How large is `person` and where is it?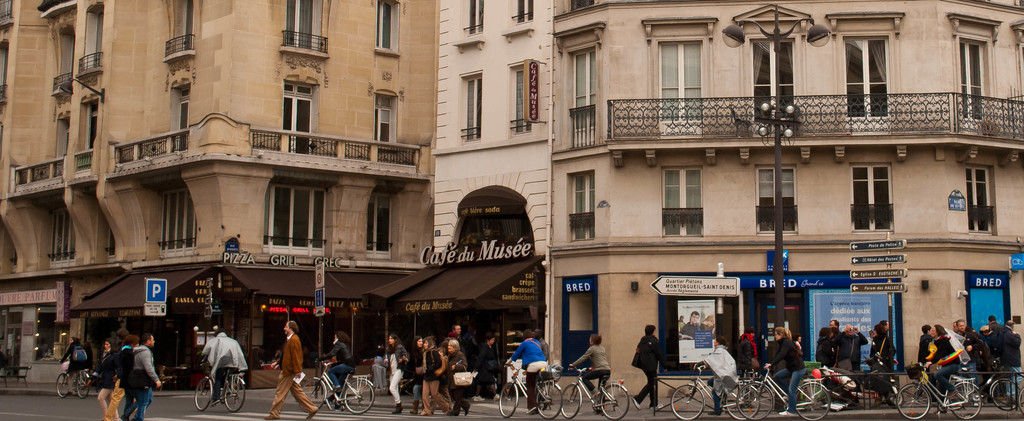
Bounding box: x1=92 y1=342 x2=118 y2=420.
